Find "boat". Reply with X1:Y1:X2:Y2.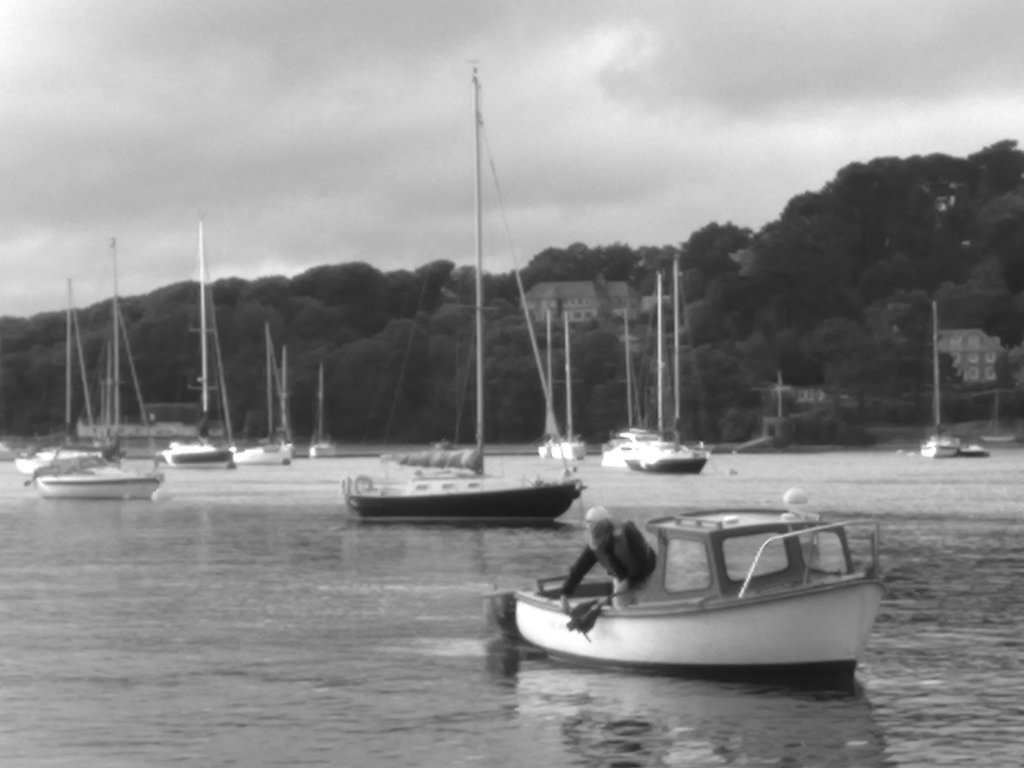
340:73:584:524.
